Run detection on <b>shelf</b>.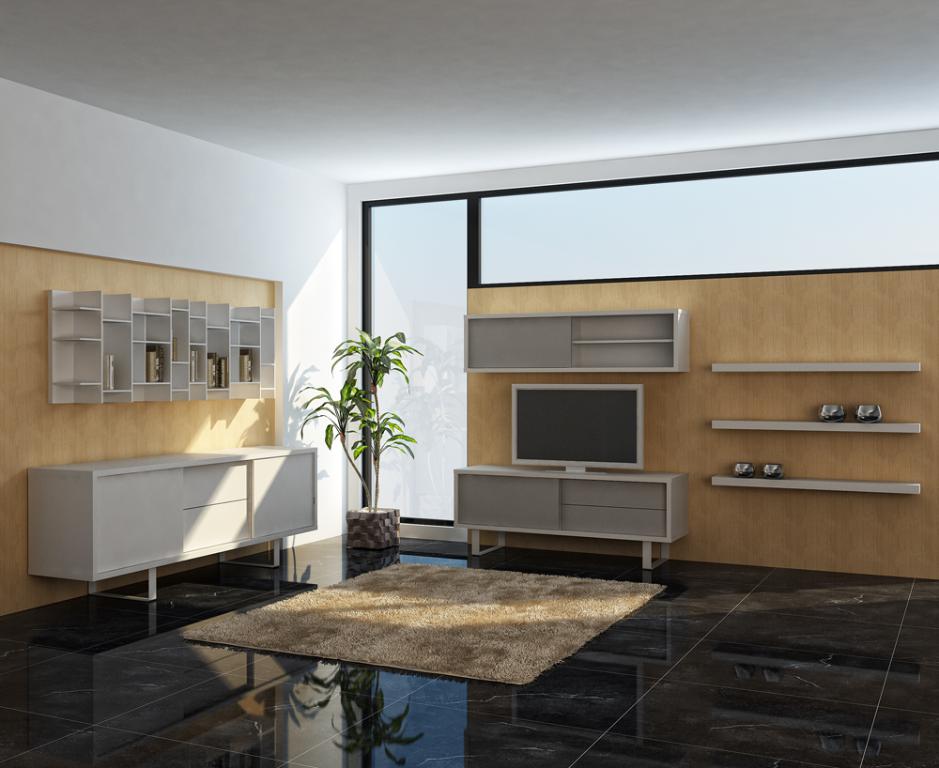
Result: [x1=41, y1=286, x2=119, y2=413].
